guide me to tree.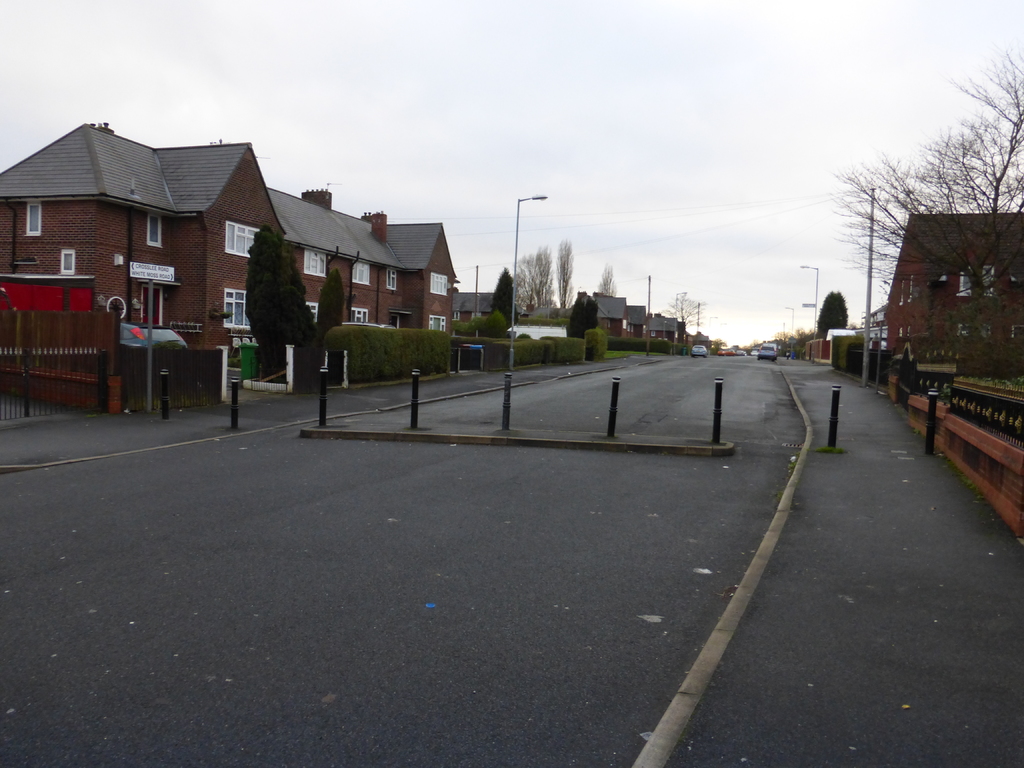
Guidance: crop(236, 225, 320, 381).
